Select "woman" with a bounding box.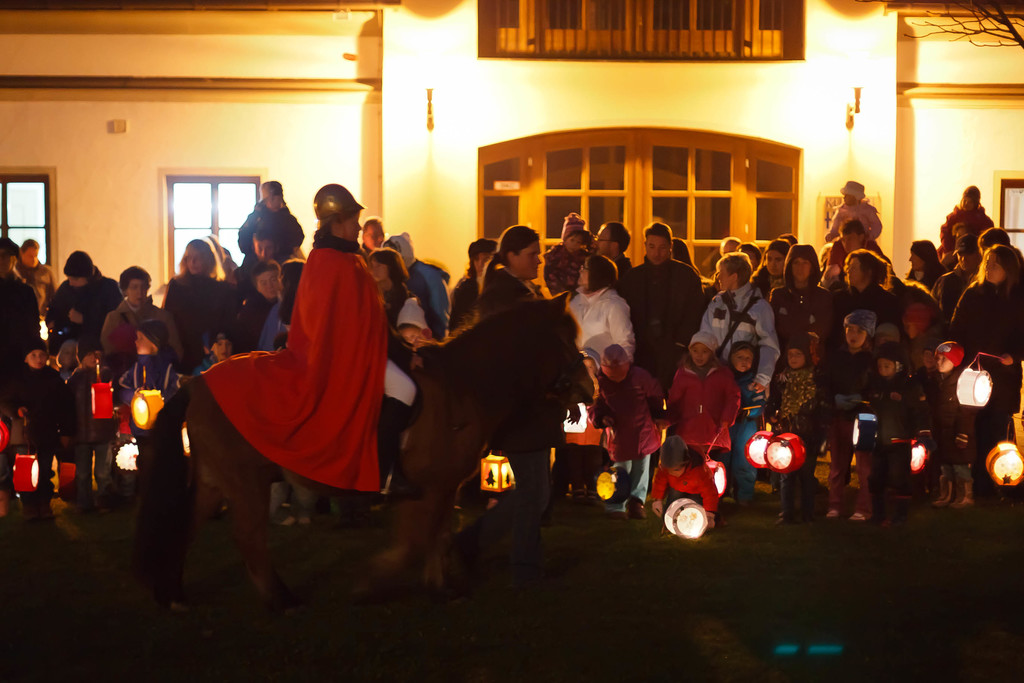
(677,236,713,295).
